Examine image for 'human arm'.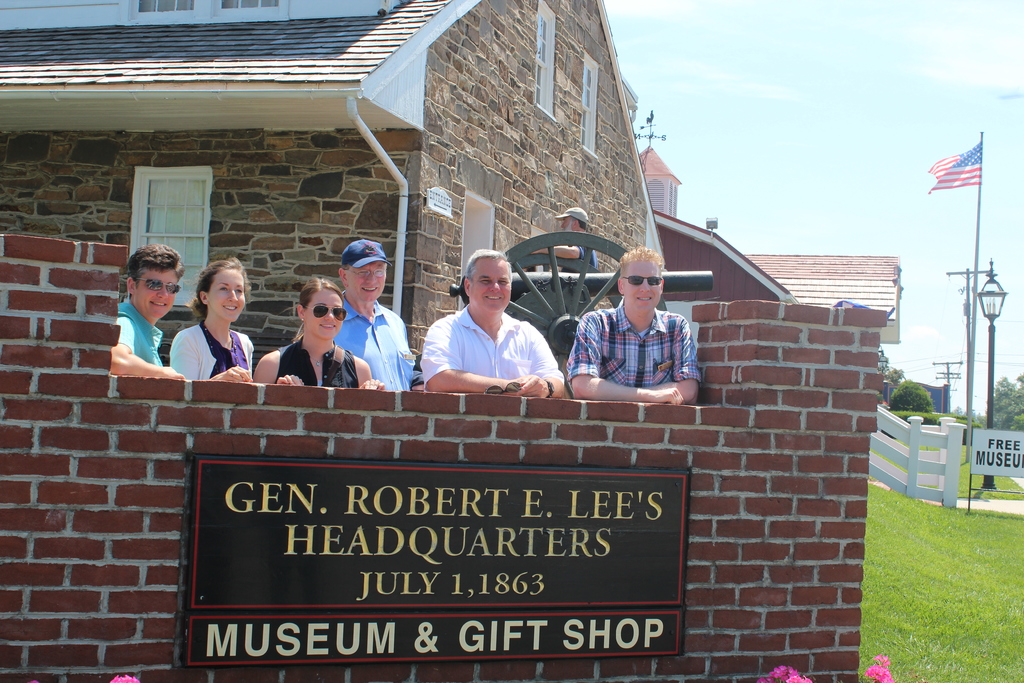
Examination result: x1=645 y1=315 x2=703 y2=406.
